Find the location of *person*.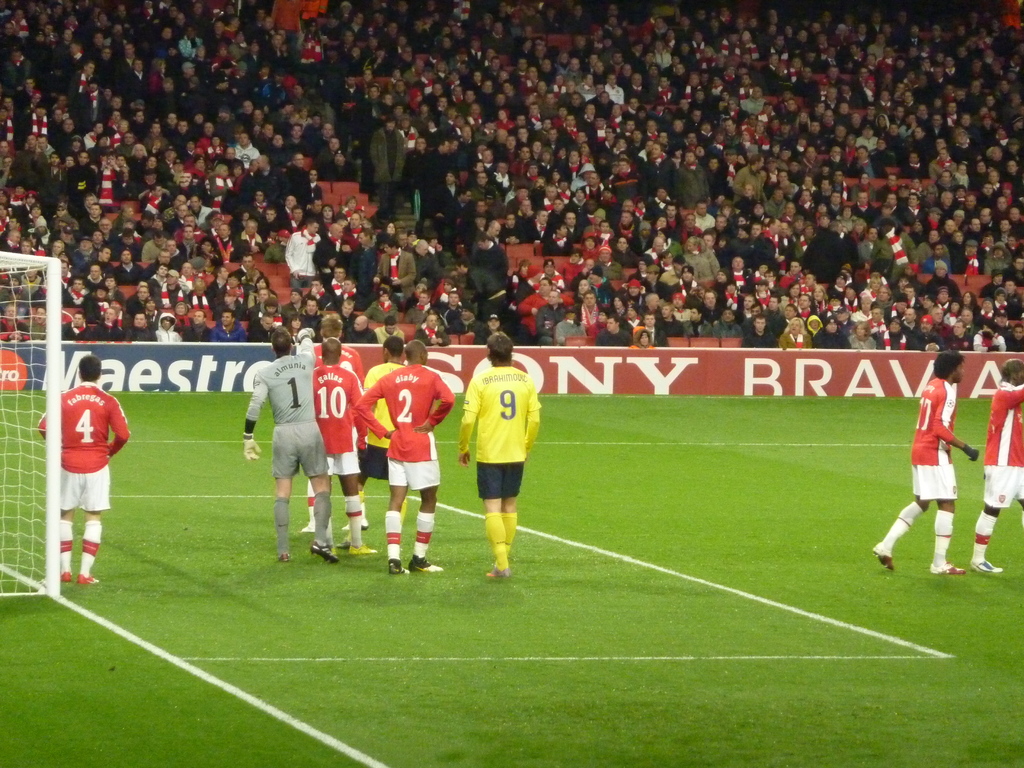
Location: [left=451, top=335, right=545, bottom=588].
